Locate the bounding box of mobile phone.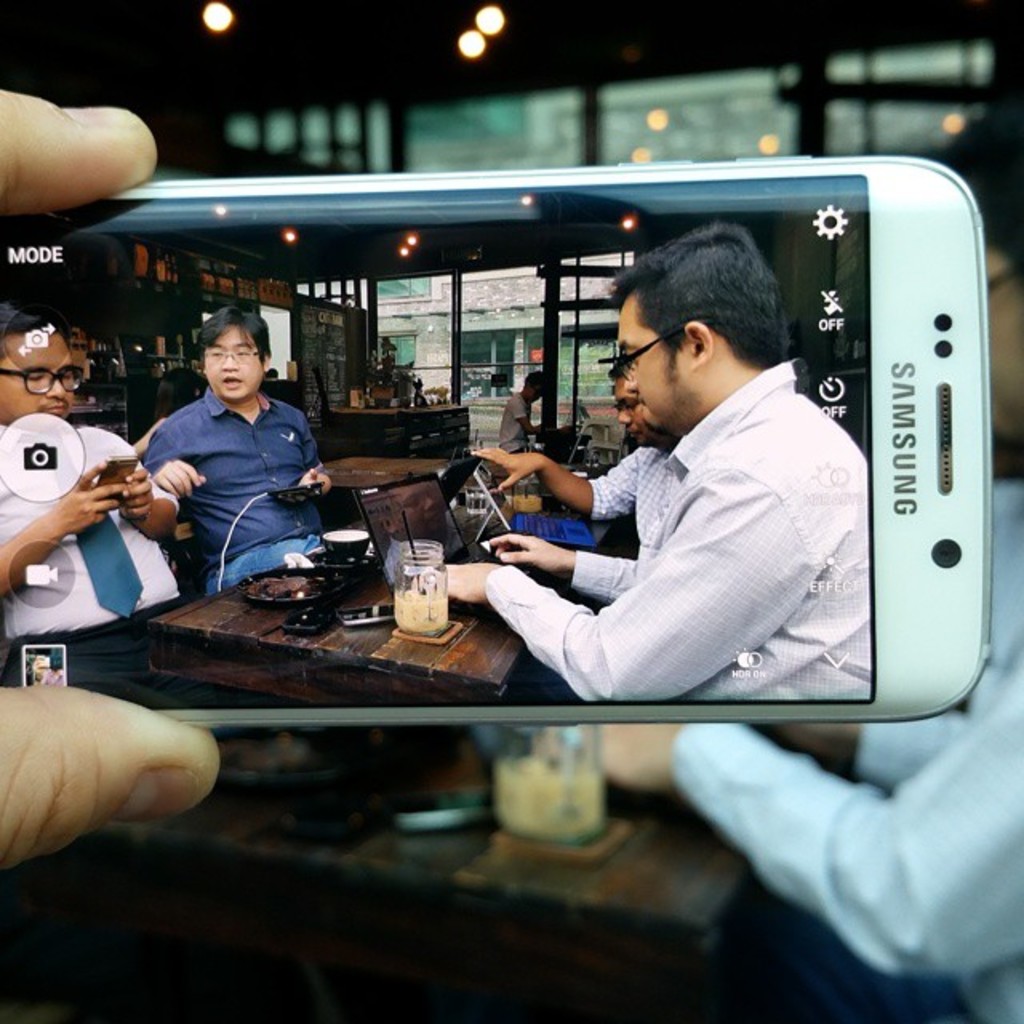
Bounding box: x1=282, y1=602, x2=336, y2=635.
